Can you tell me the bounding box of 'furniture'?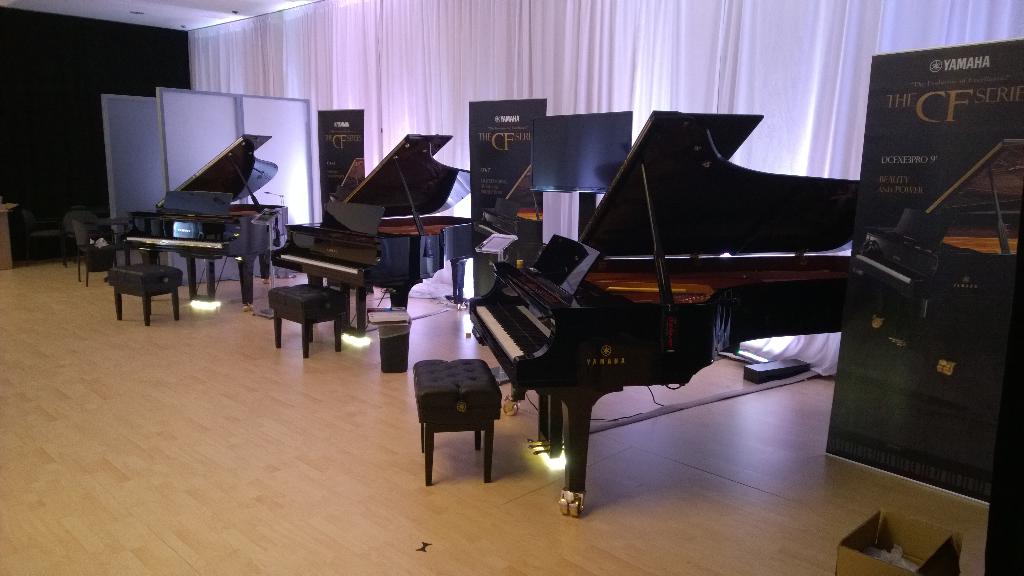
(x1=109, y1=266, x2=184, y2=330).
